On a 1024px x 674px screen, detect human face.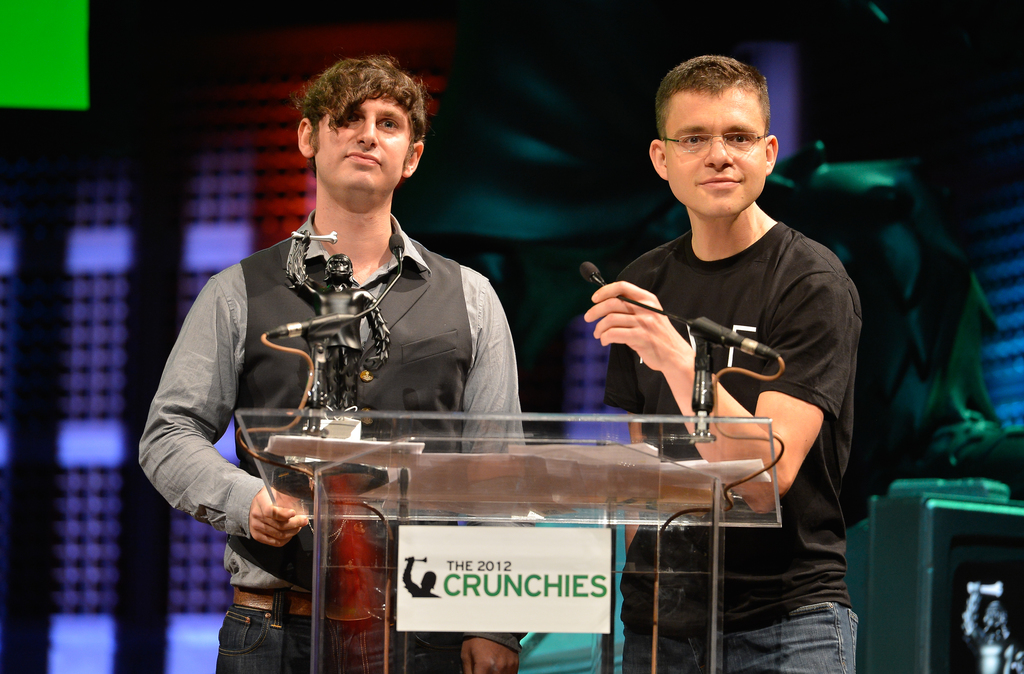
left=314, top=93, right=412, bottom=194.
